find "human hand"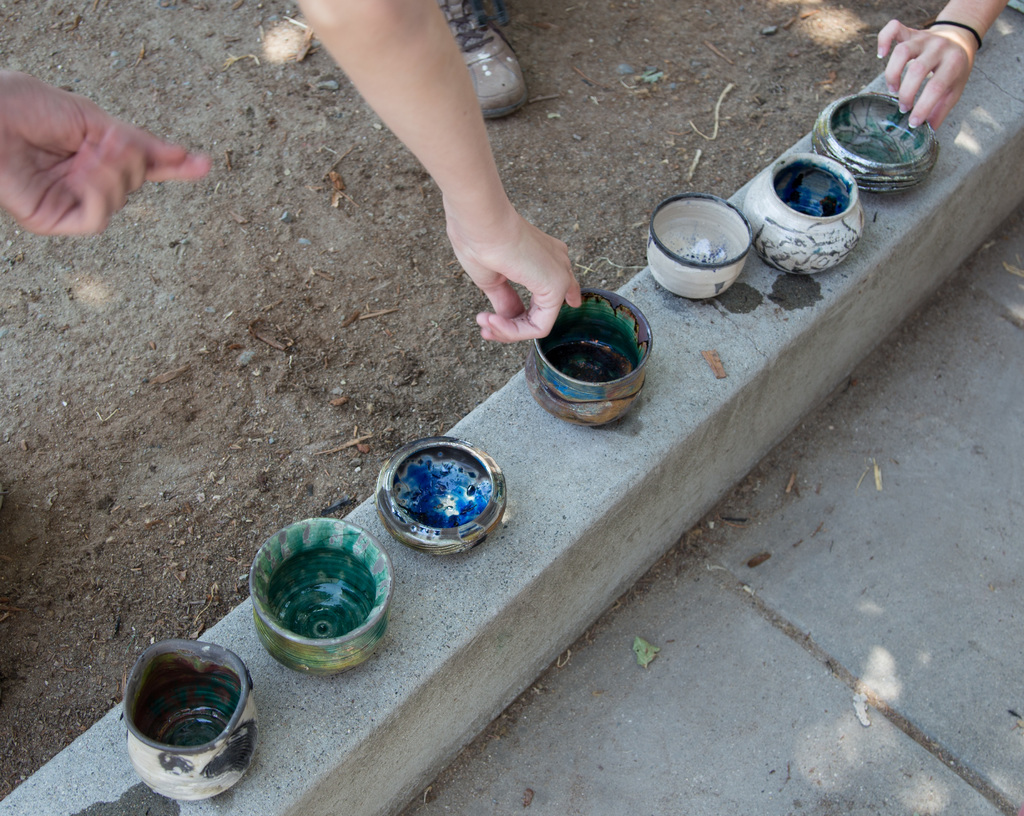
(0,63,207,234)
